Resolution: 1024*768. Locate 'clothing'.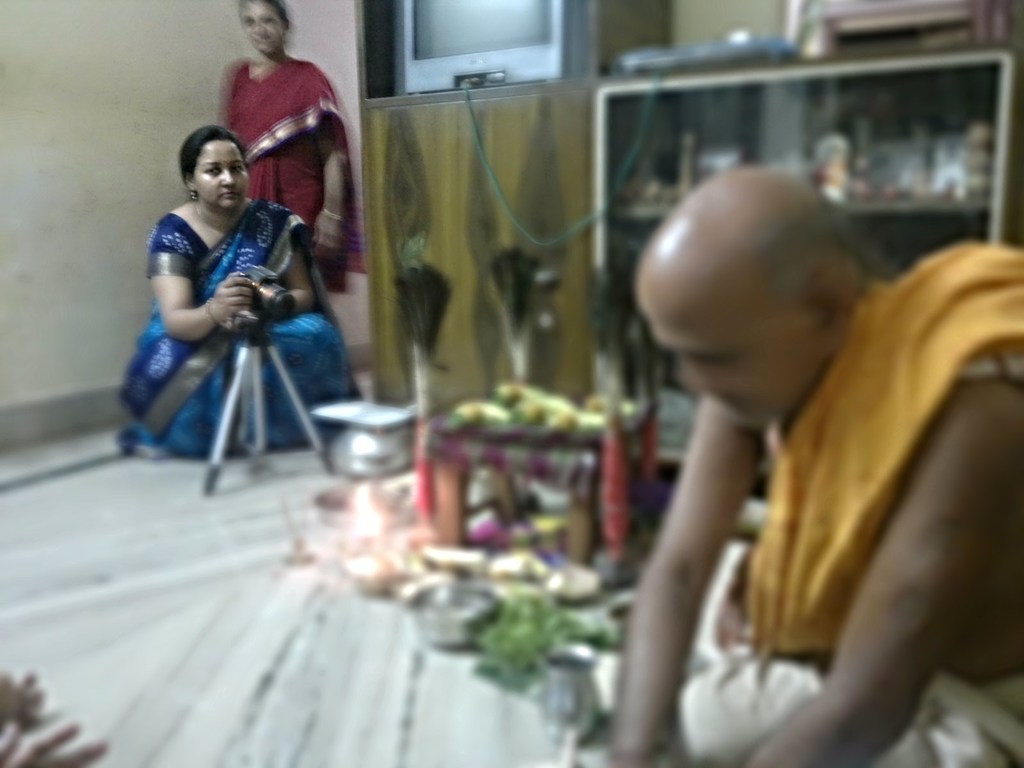
(637, 243, 1007, 754).
